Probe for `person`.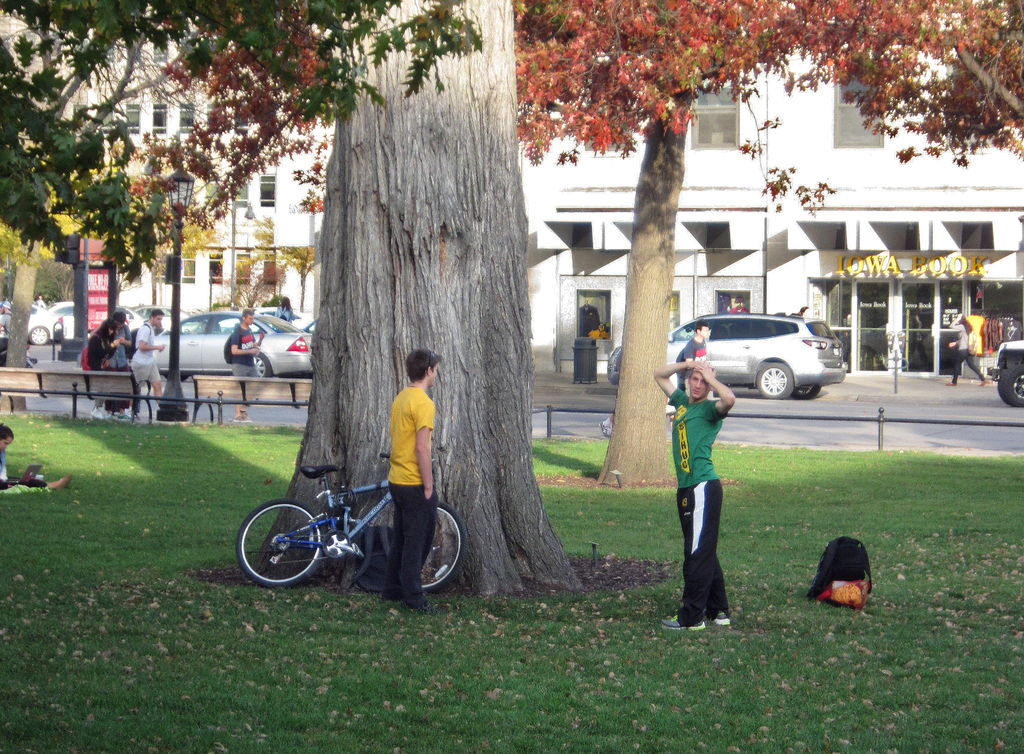
Probe result: (945, 307, 992, 387).
